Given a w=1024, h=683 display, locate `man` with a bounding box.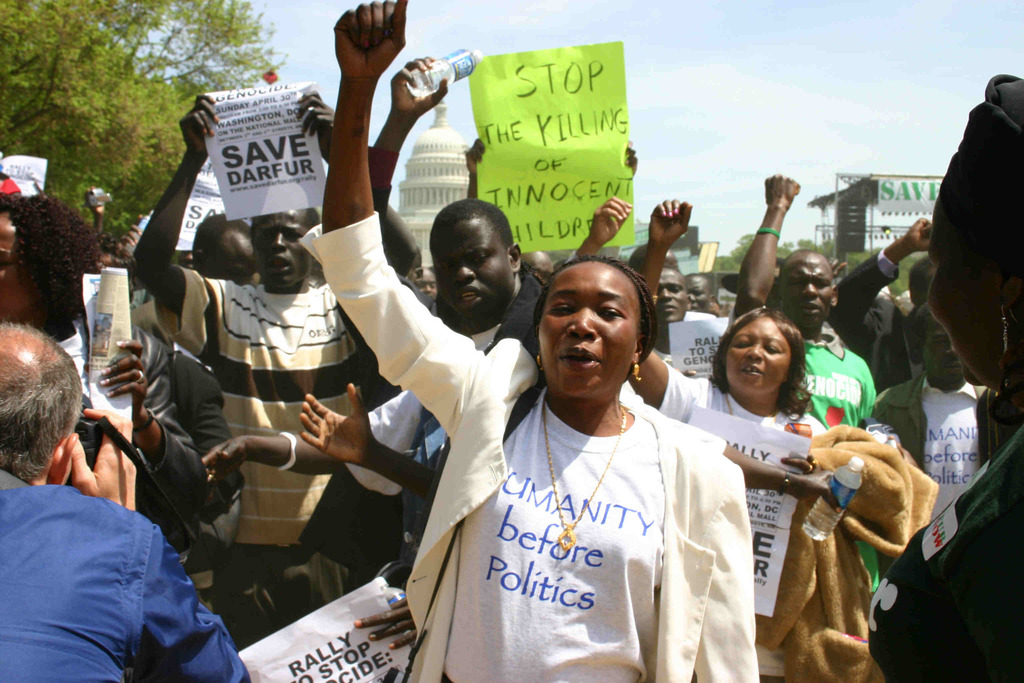
Located: 200/388/449/575.
